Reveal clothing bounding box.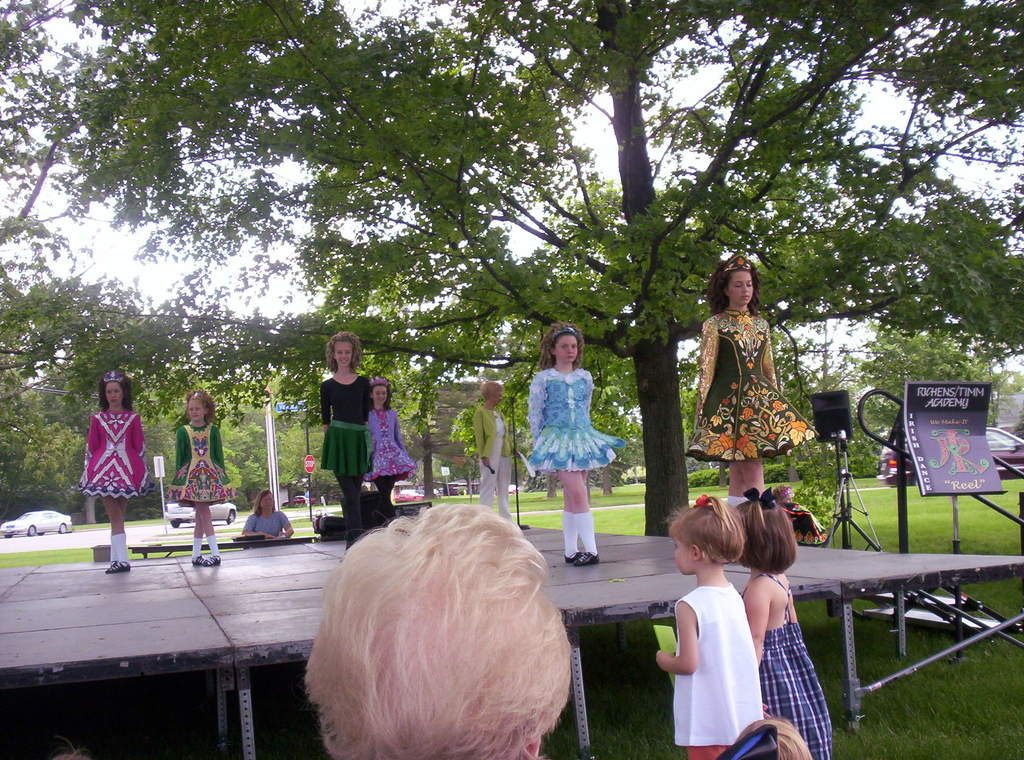
Revealed: (x1=77, y1=393, x2=142, y2=530).
